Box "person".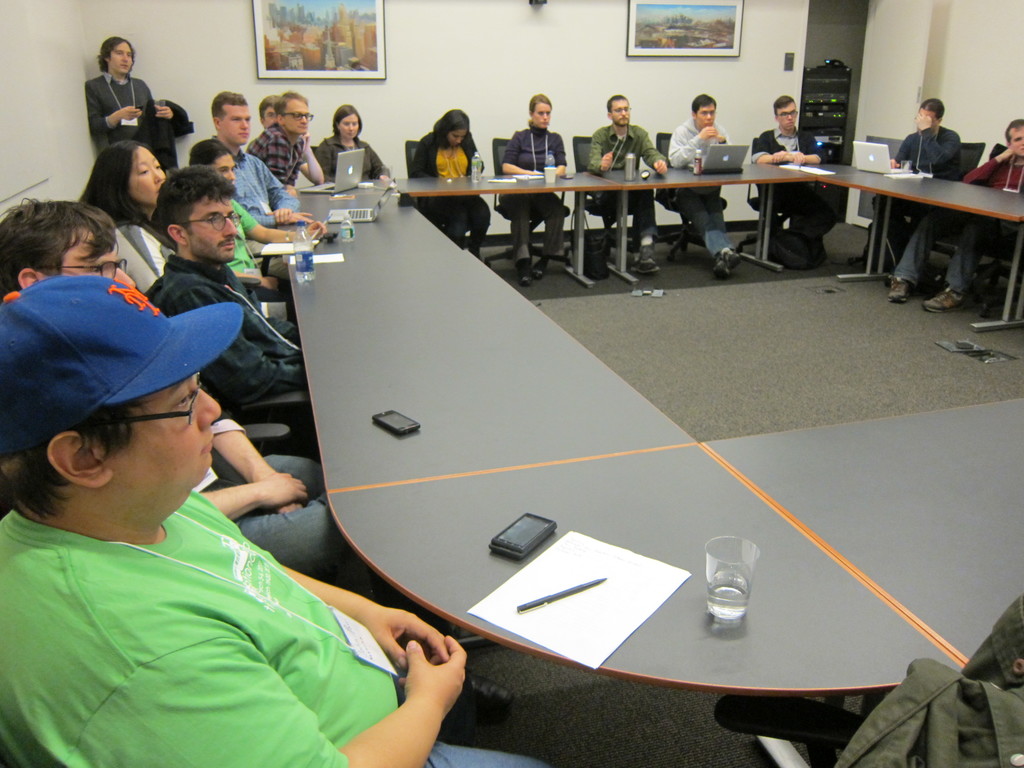
box(89, 32, 155, 148).
